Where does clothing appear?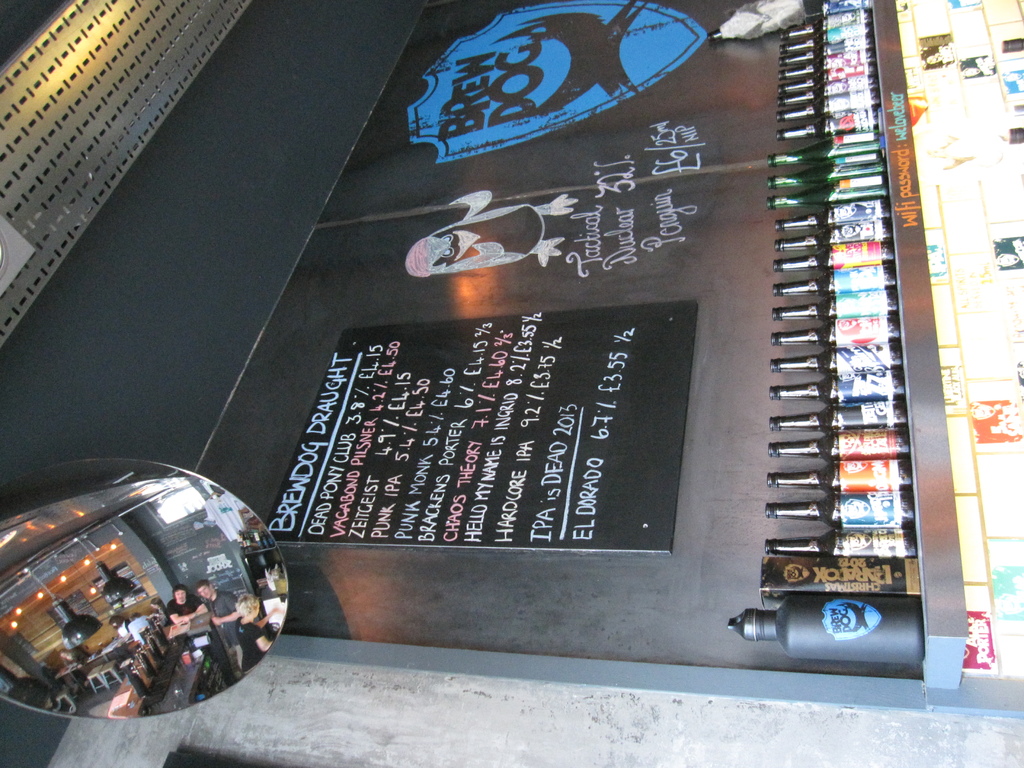
Appears at [left=237, top=616, right=257, bottom=672].
